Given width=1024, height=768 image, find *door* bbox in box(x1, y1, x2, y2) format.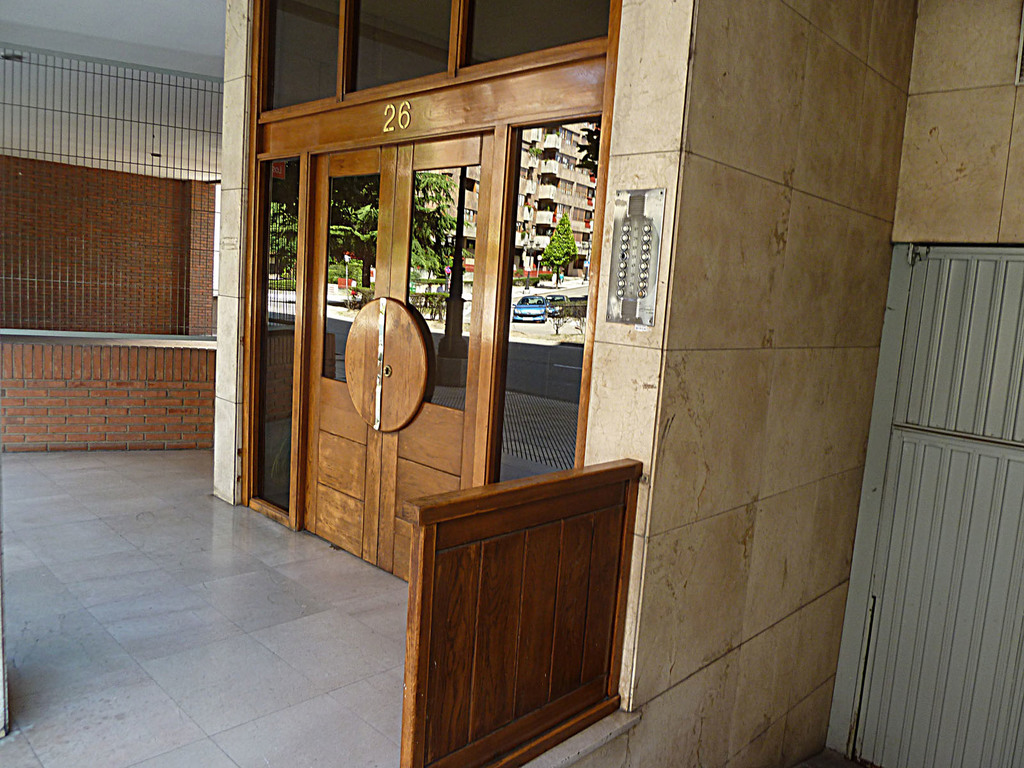
box(300, 147, 395, 564).
